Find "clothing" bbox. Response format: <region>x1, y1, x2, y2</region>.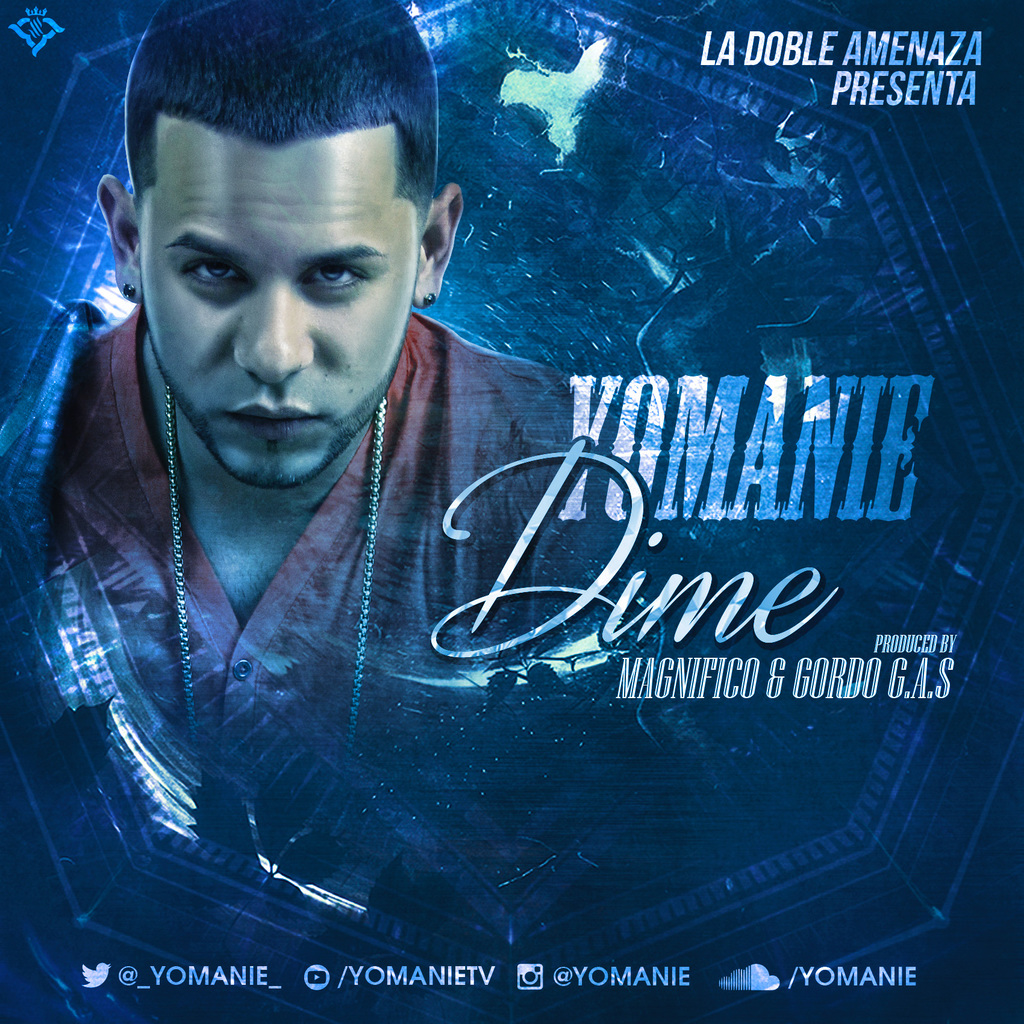
<region>141, 295, 563, 844</region>.
